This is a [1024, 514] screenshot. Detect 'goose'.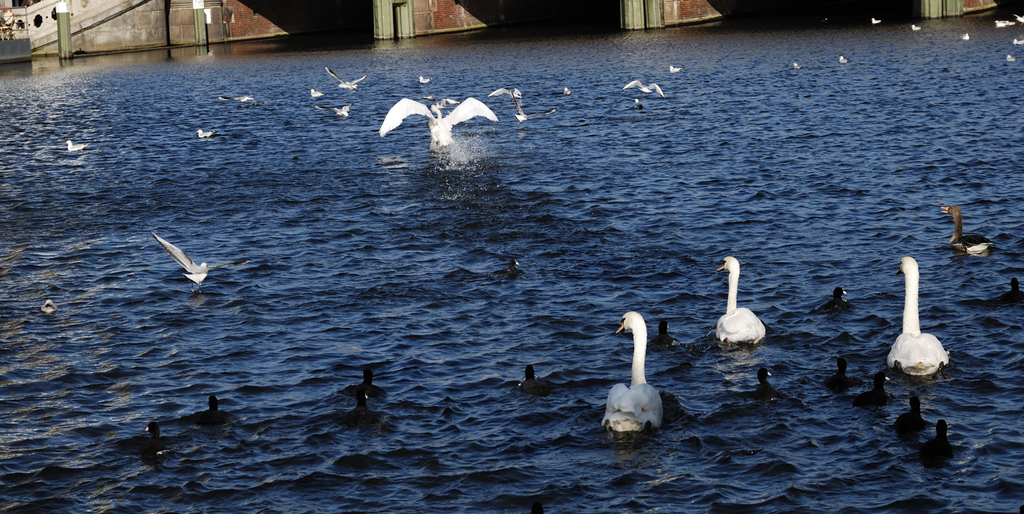
(x1=331, y1=104, x2=351, y2=120).
